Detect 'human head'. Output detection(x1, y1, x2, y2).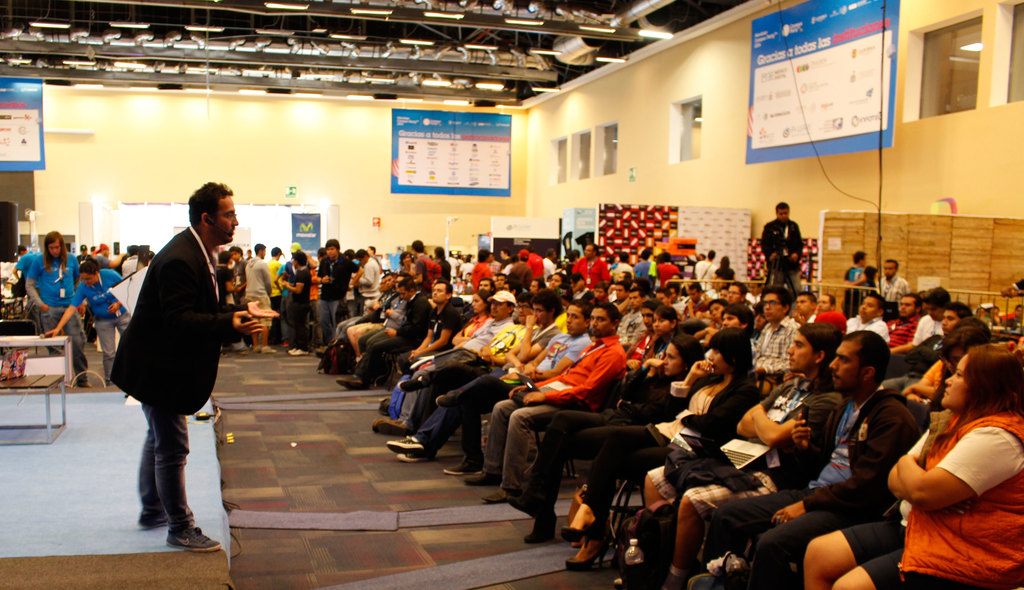
detection(938, 301, 970, 334).
